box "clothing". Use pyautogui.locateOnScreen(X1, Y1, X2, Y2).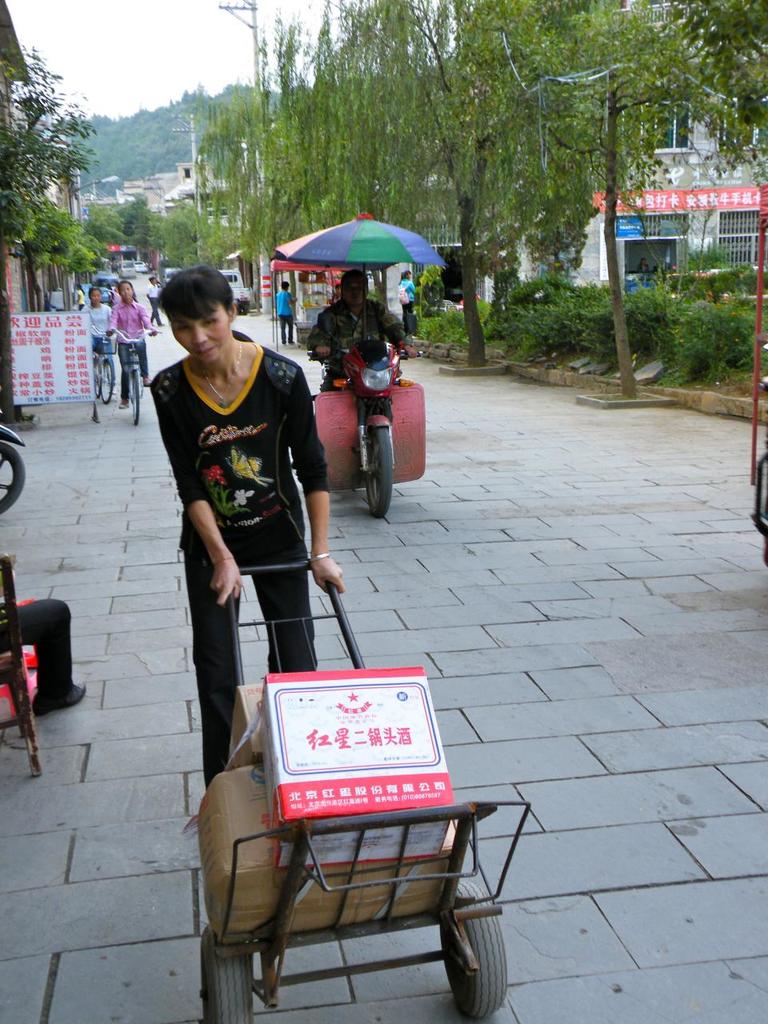
pyautogui.locateOnScreen(274, 288, 298, 343).
